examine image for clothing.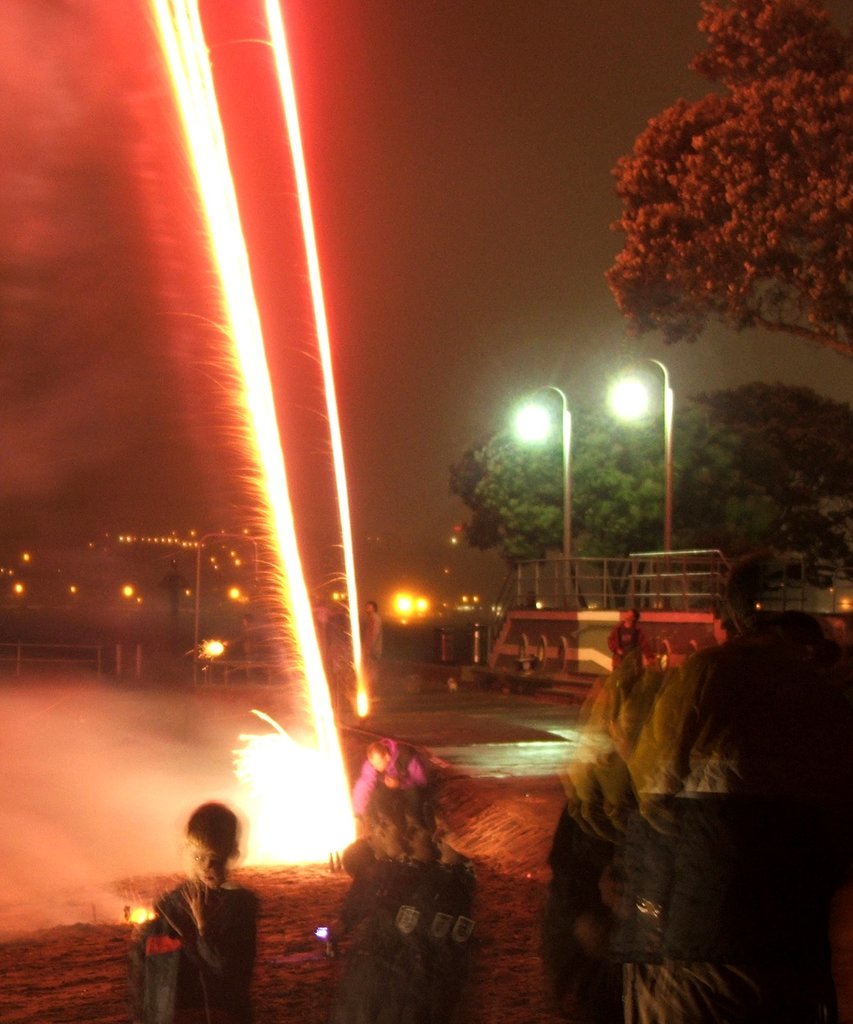
Examination result: Rect(317, 608, 368, 704).
